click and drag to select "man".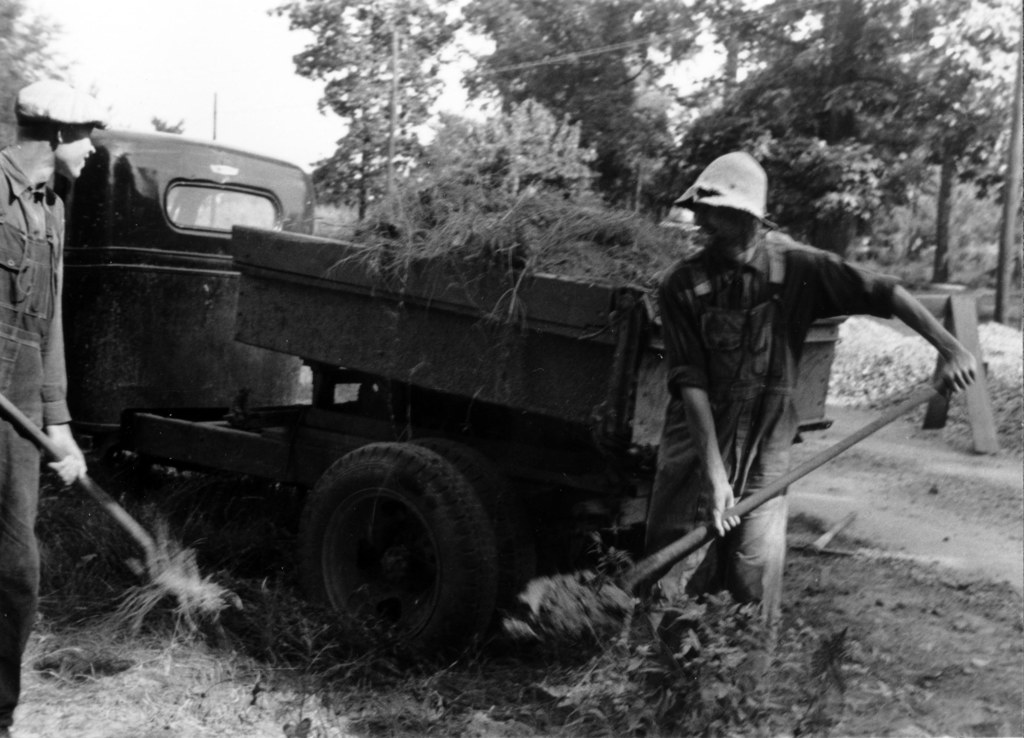
Selection: 0:80:110:737.
